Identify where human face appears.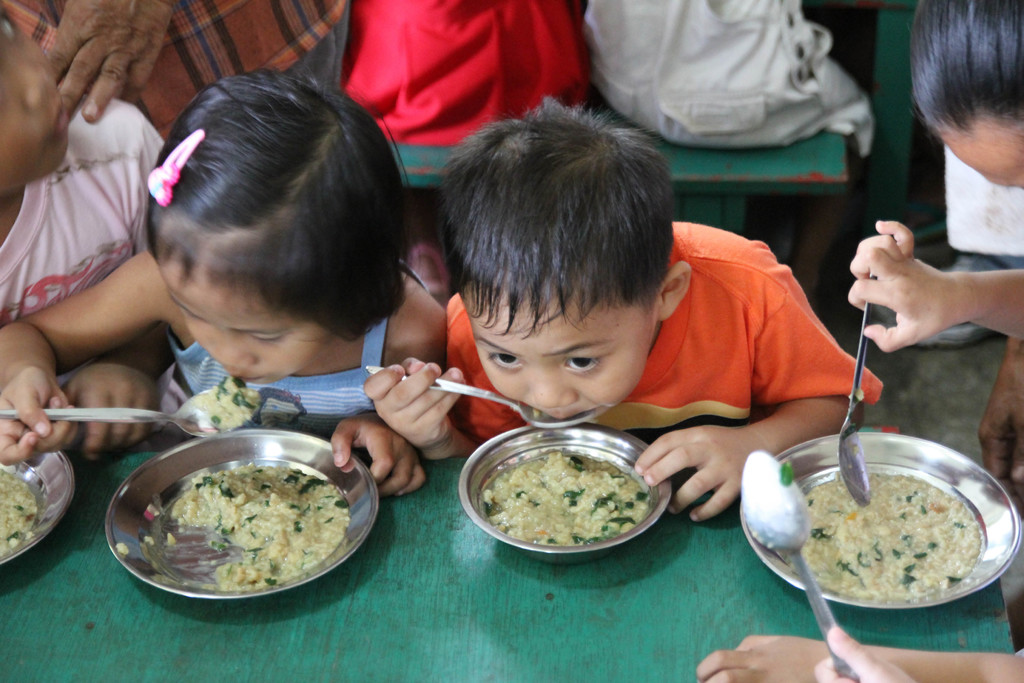
Appears at 0,7,67,195.
